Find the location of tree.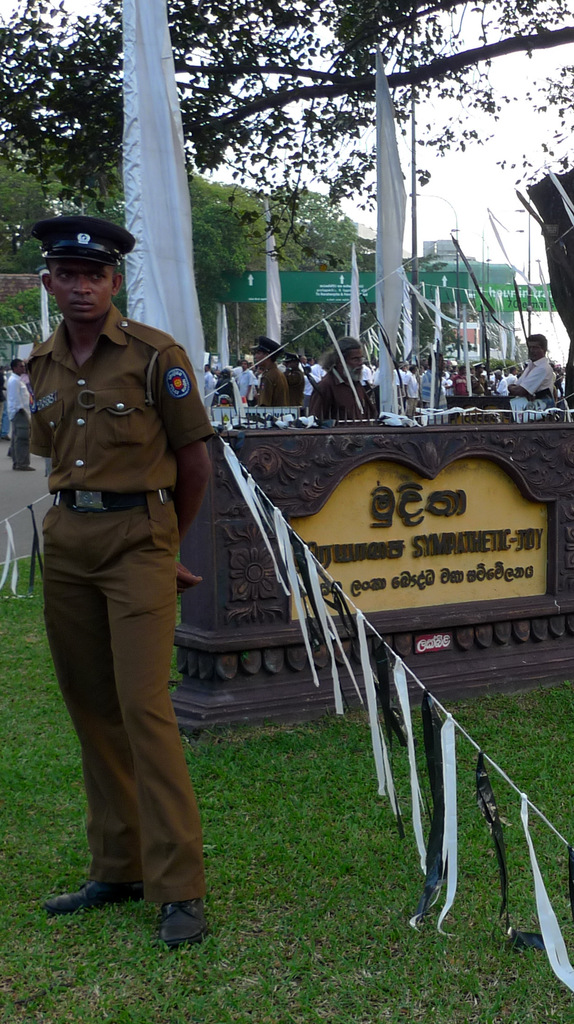
Location: {"x1": 0, "y1": 0, "x2": 571, "y2": 202}.
